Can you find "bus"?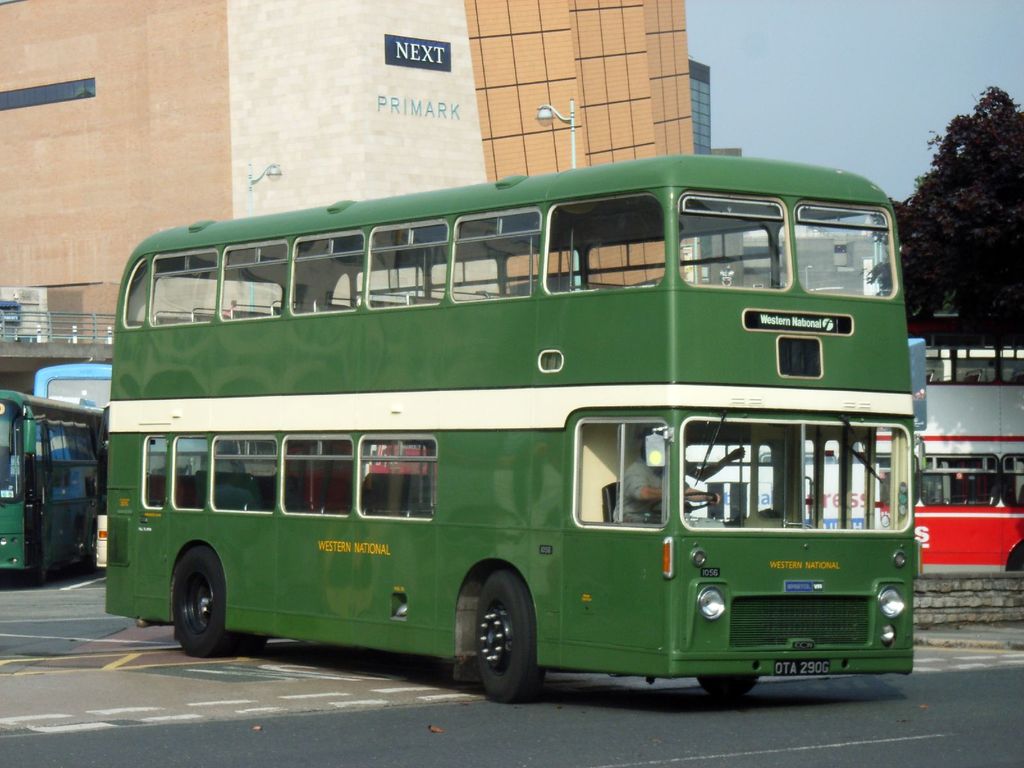
Yes, bounding box: [107,152,927,710].
